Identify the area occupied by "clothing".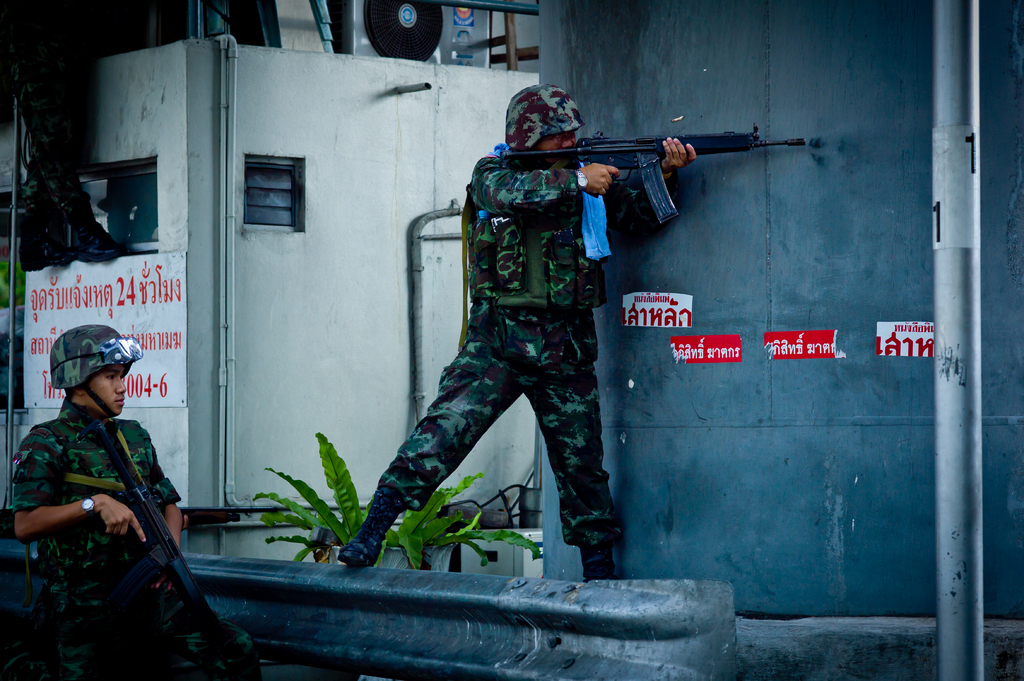
Area: [left=6, top=397, right=185, bottom=680].
